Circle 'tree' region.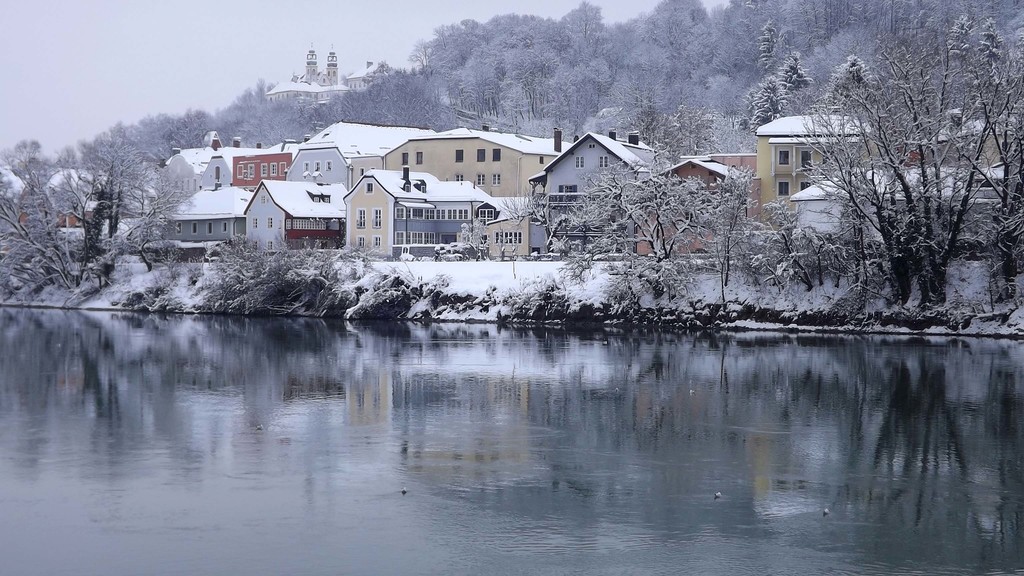
Region: [x1=799, y1=31, x2=1001, y2=342].
